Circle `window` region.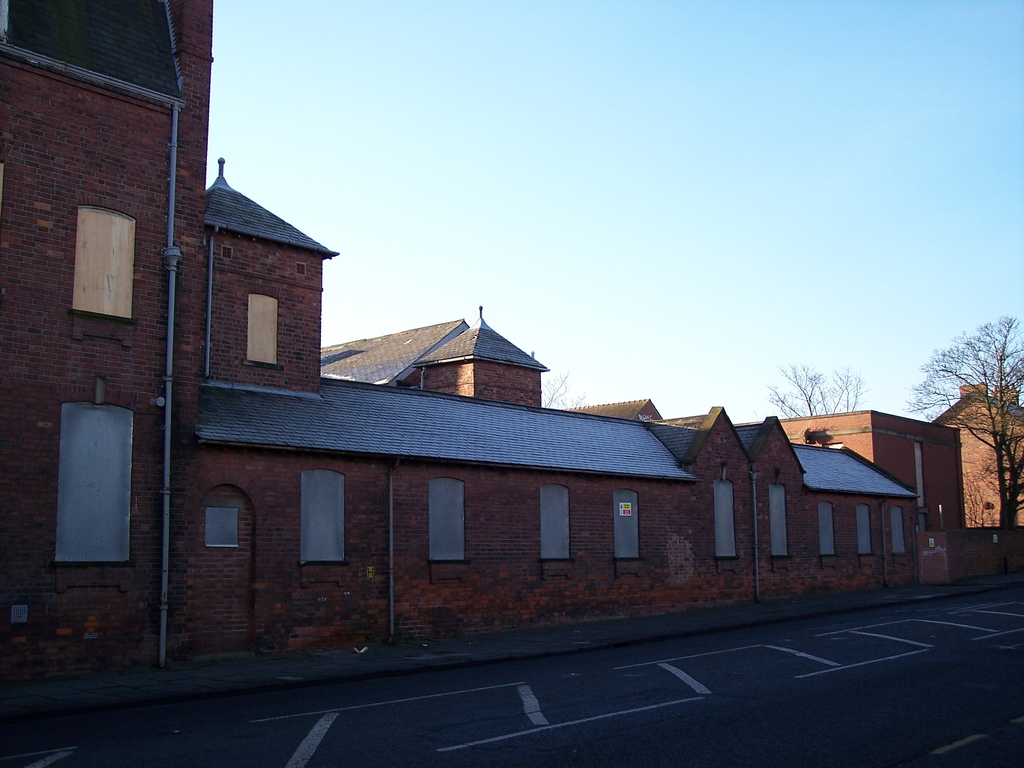
Region: x1=49 y1=371 x2=127 y2=592.
